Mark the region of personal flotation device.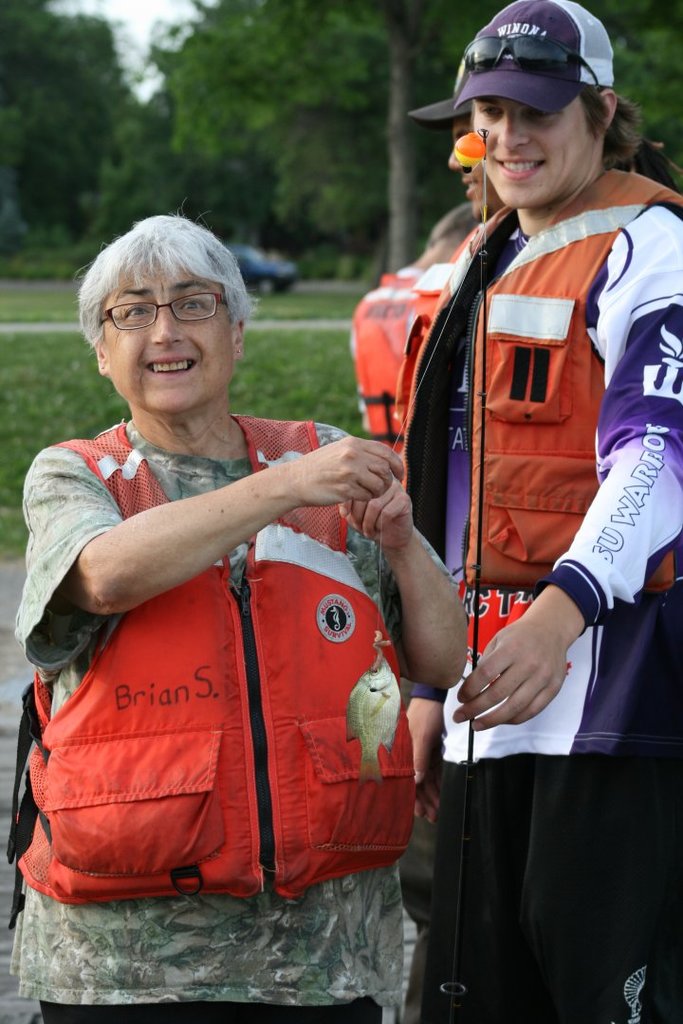
Region: Rect(0, 412, 429, 923).
